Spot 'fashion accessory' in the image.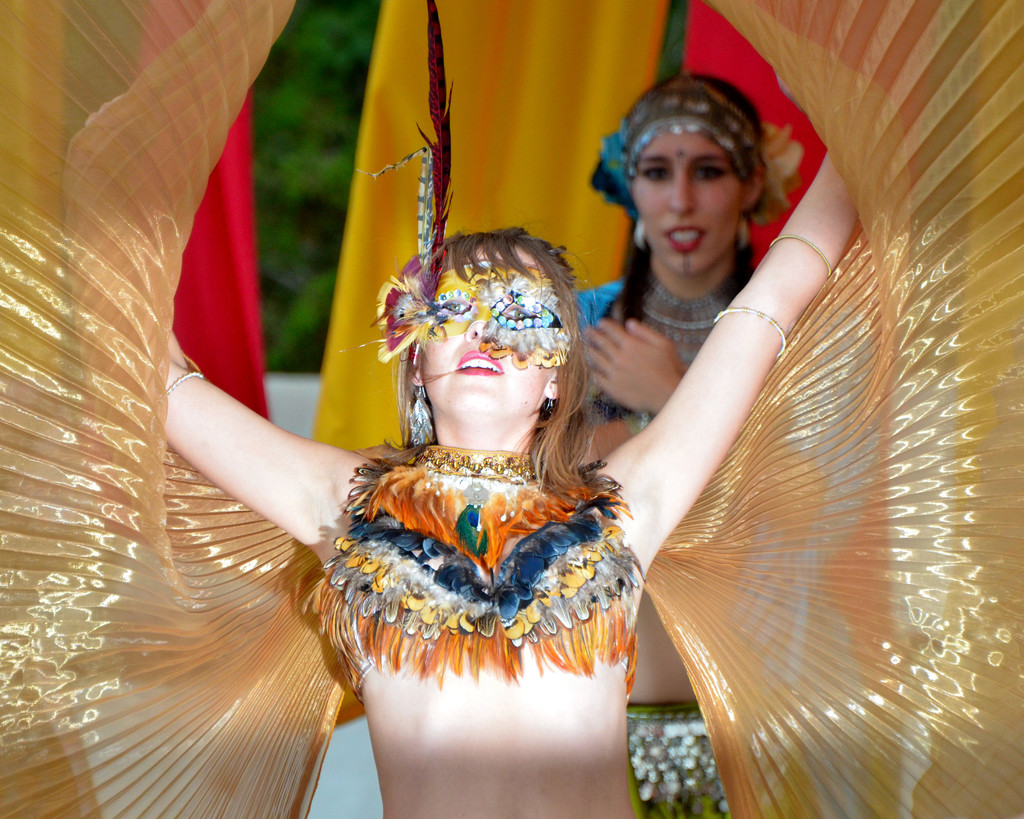
'fashion accessory' found at [406,387,431,444].
